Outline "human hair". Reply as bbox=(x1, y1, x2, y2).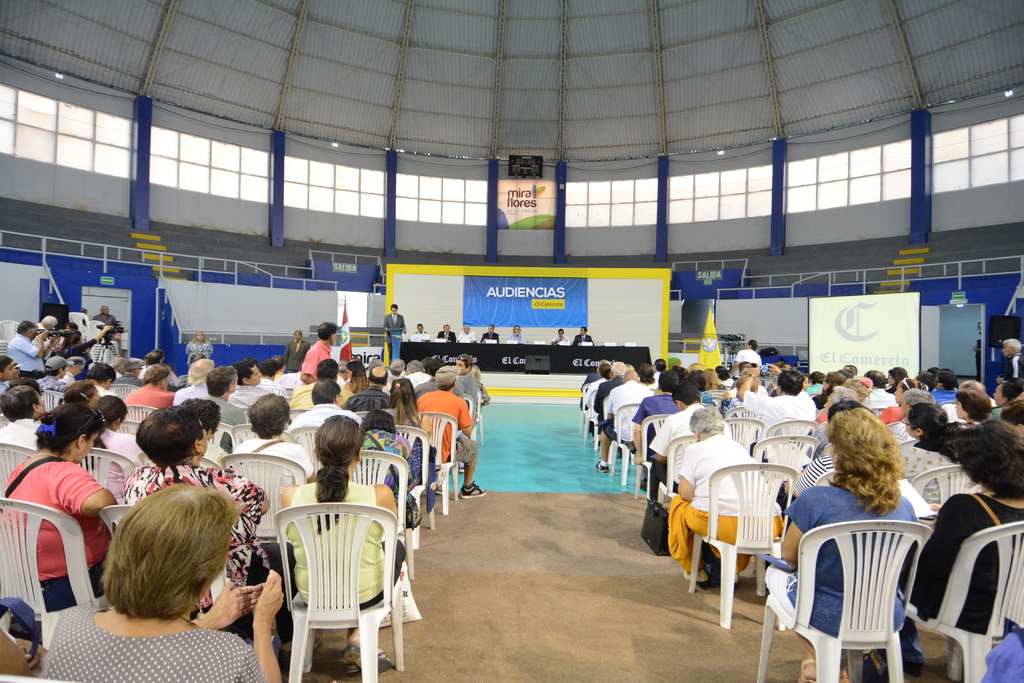
bbox=(417, 322, 424, 328).
